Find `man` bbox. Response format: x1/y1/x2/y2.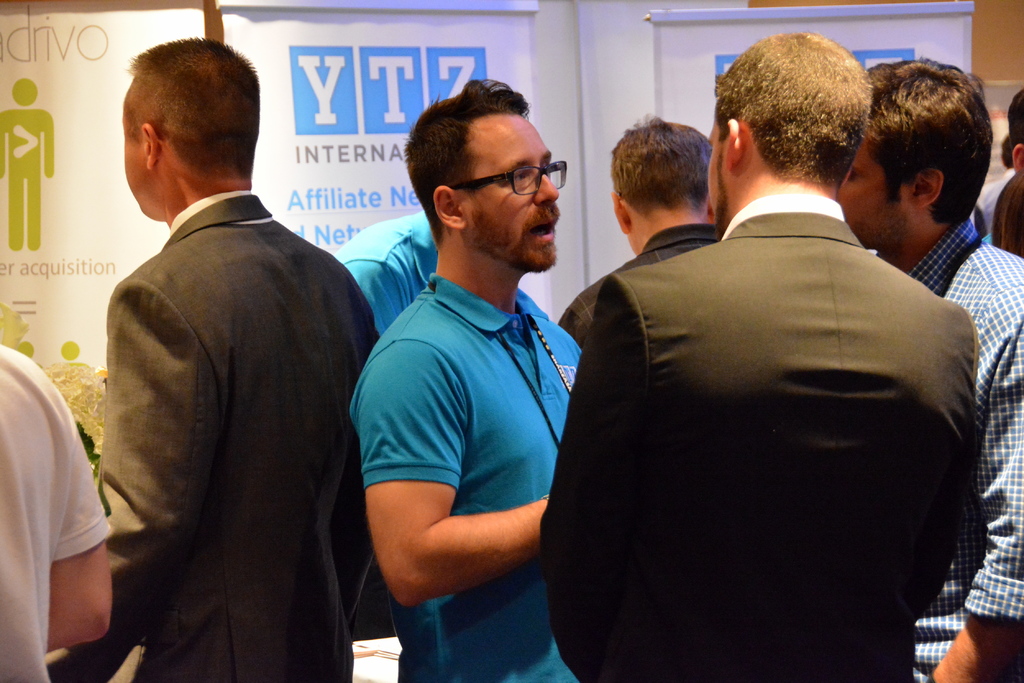
830/53/1023/682.
